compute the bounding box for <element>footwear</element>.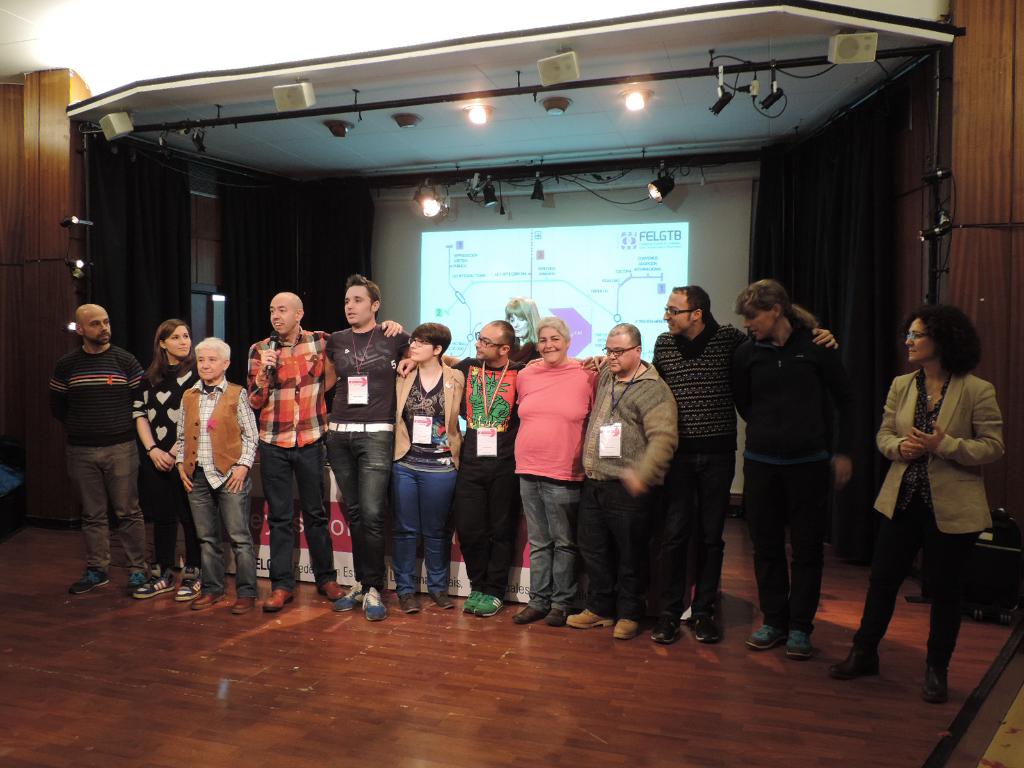
bbox(192, 588, 223, 605).
